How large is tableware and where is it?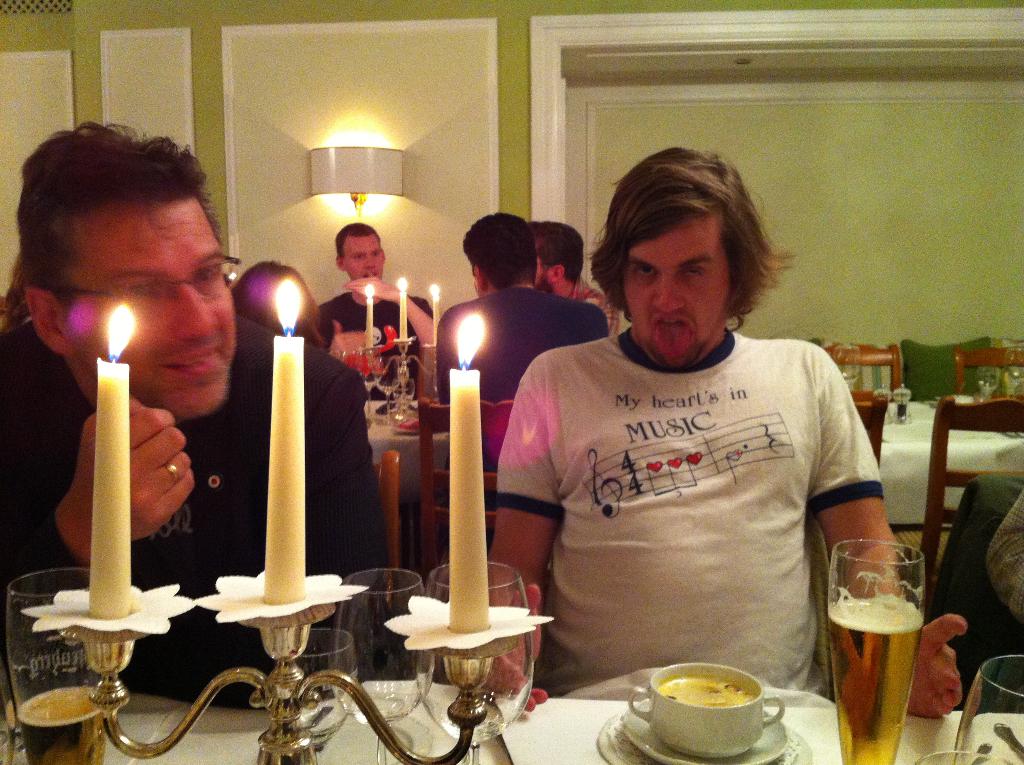
Bounding box: [822, 543, 932, 764].
